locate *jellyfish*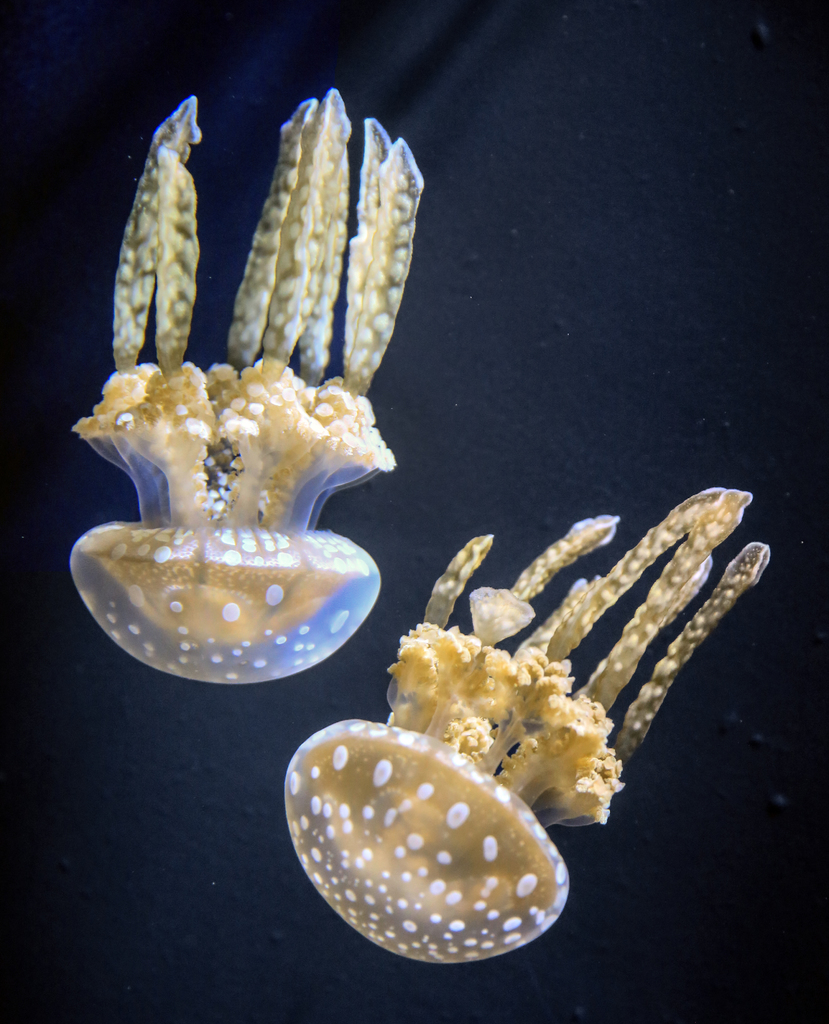
locate(282, 485, 778, 963)
